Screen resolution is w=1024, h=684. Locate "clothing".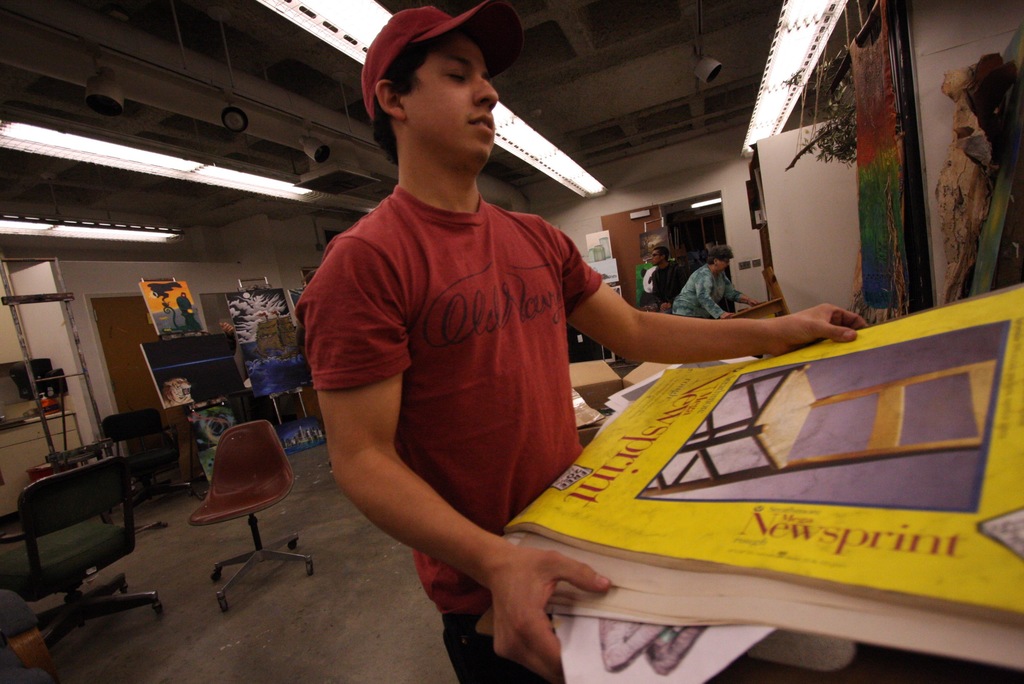
pyautogui.locateOnScreen(675, 261, 739, 320).
